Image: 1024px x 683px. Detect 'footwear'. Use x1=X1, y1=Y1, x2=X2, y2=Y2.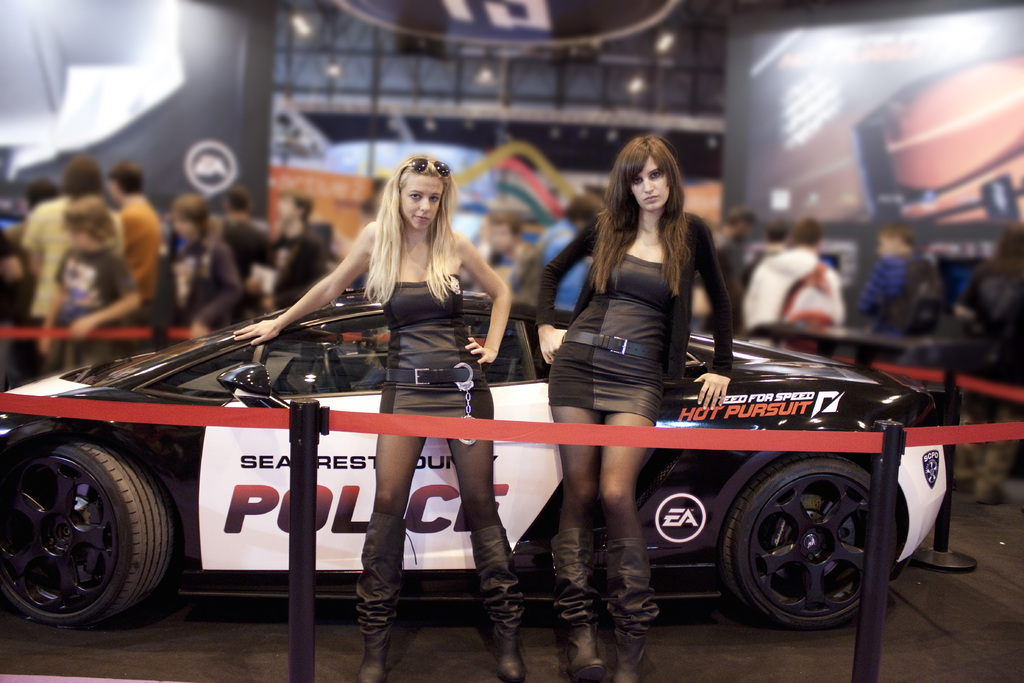
x1=605, y1=536, x2=659, y2=682.
